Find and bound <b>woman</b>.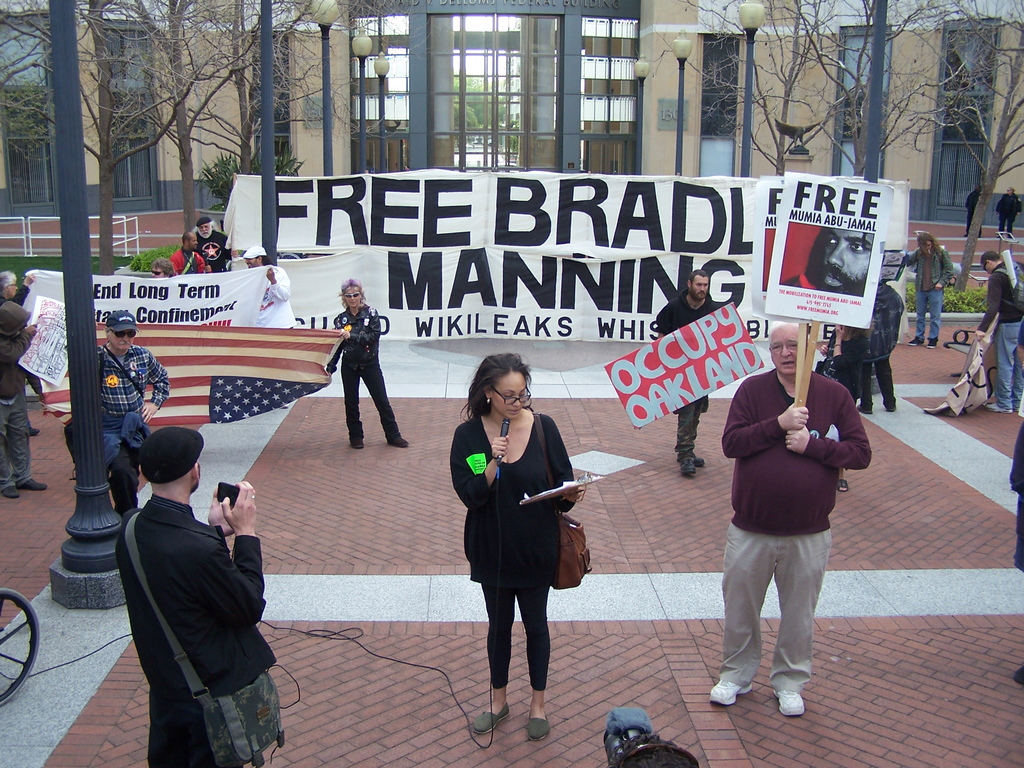
Bound: crop(449, 357, 585, 742).
